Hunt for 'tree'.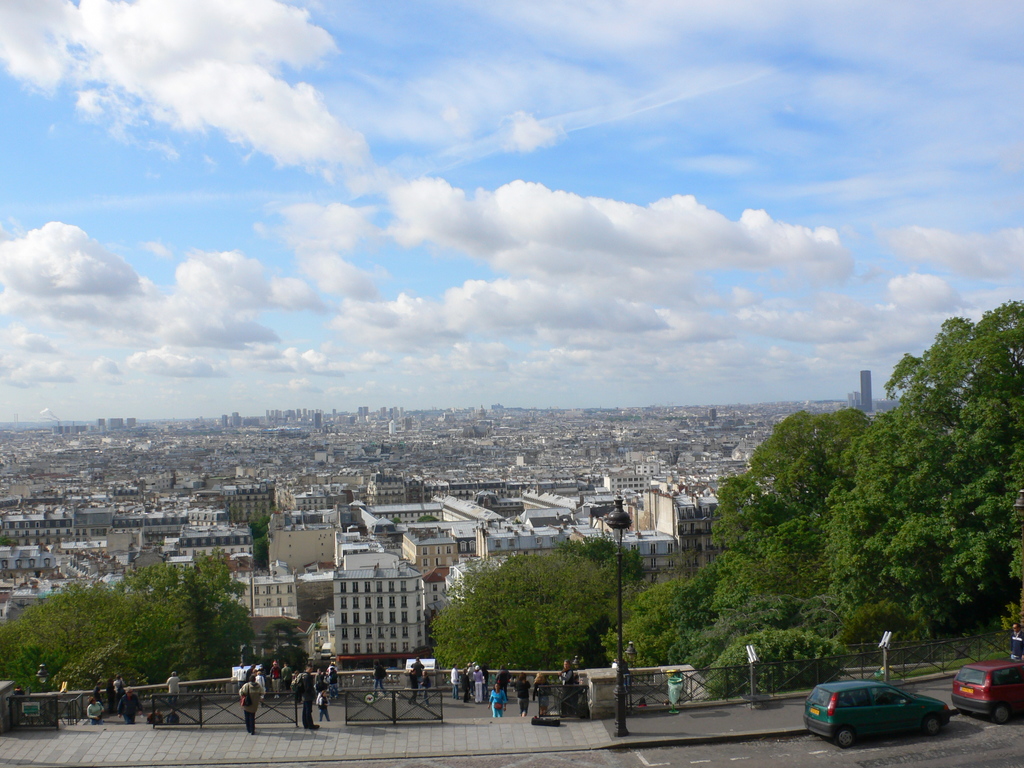
Hunted down at rect(829, 297, 1023, 641).
